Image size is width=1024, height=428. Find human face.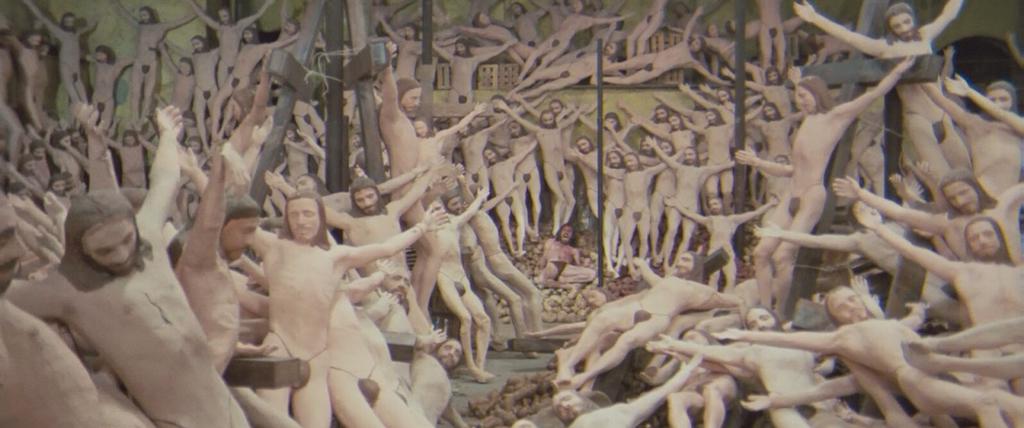
(504, 114, 516, 138).
